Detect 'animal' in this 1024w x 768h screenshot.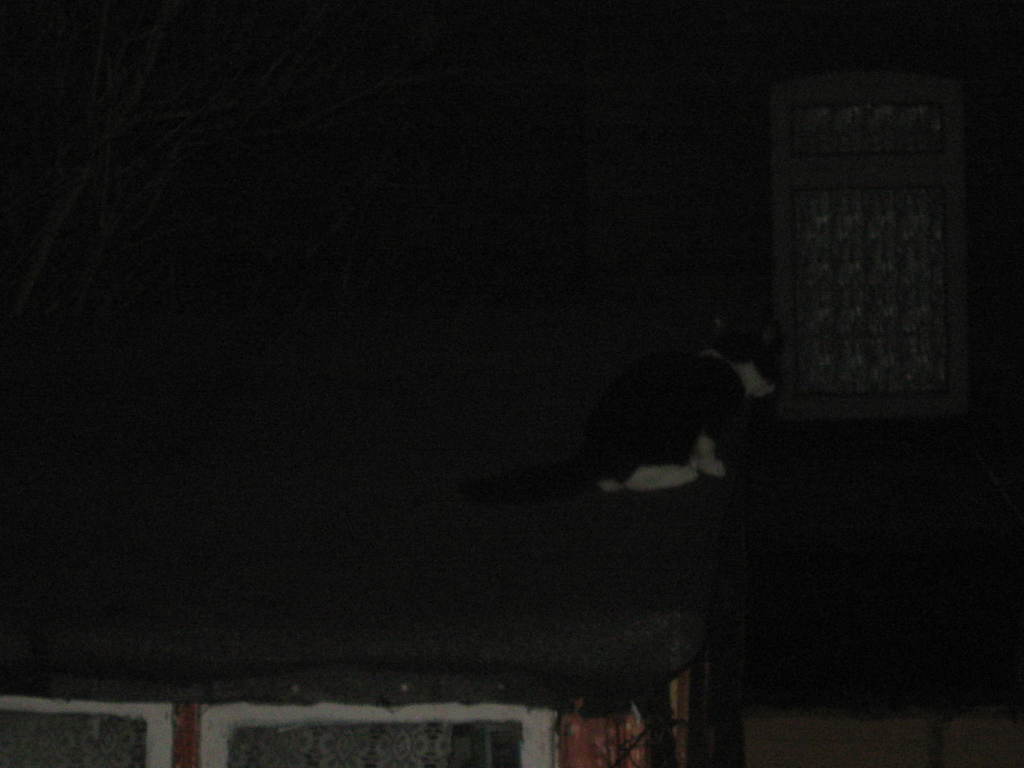
Detection: <bbox>573, 339, 781, 494</bbox>.
